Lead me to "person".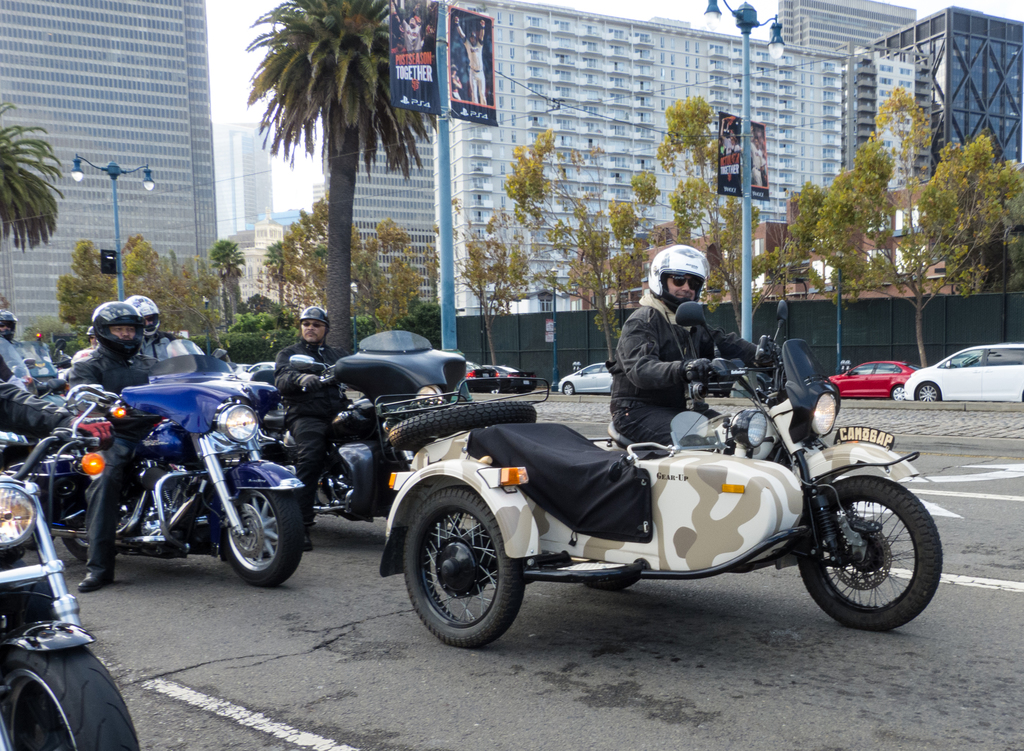
Lead to (x1=68, y1=301, x2=160, y2=592).
